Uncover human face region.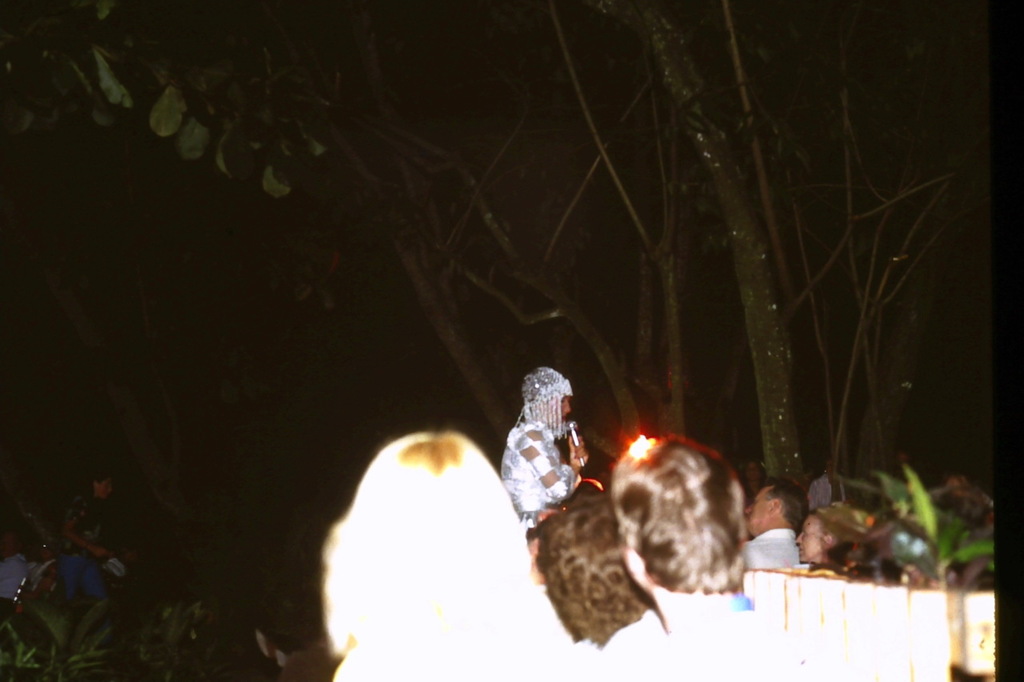
Uncovered: (left=98, top=481, right=111, bottom=500).
